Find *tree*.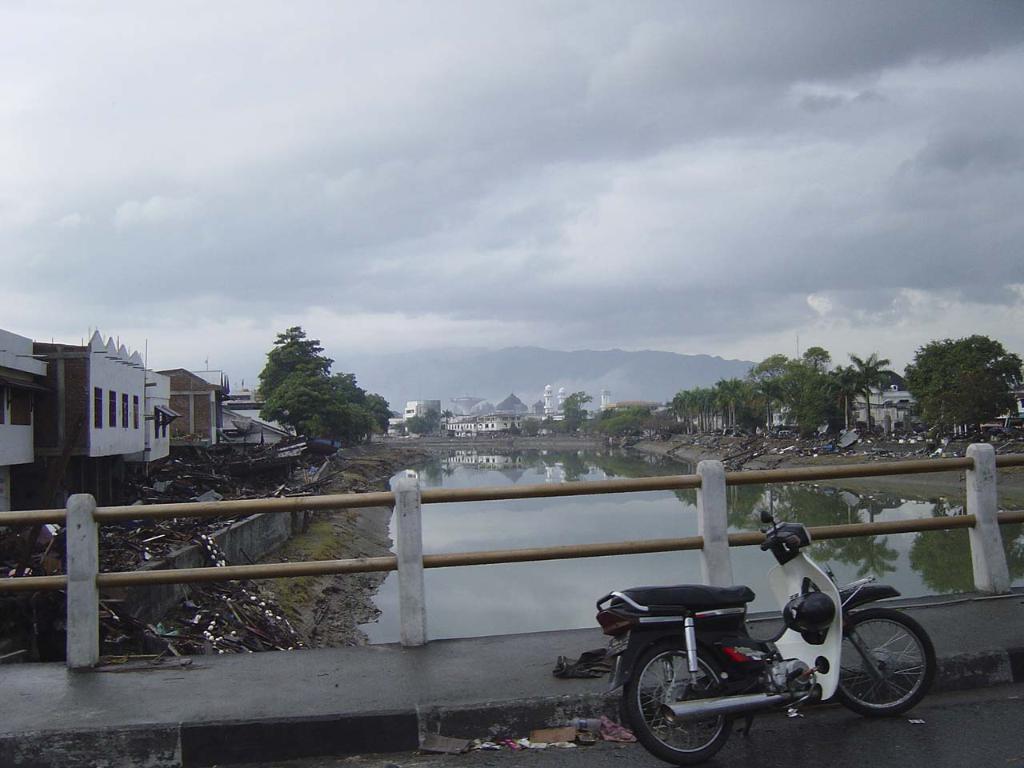
(583, 403, 663, 446).
